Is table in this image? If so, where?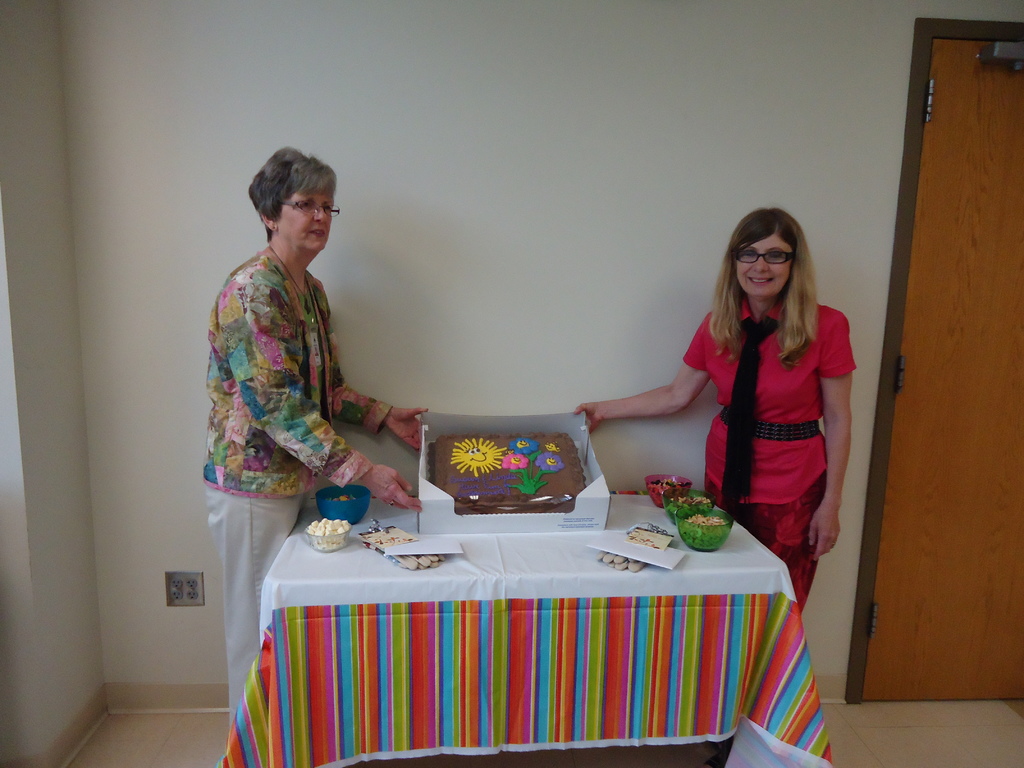
Yes, at (x1=233, y1=488, x2=809, y2=752).
